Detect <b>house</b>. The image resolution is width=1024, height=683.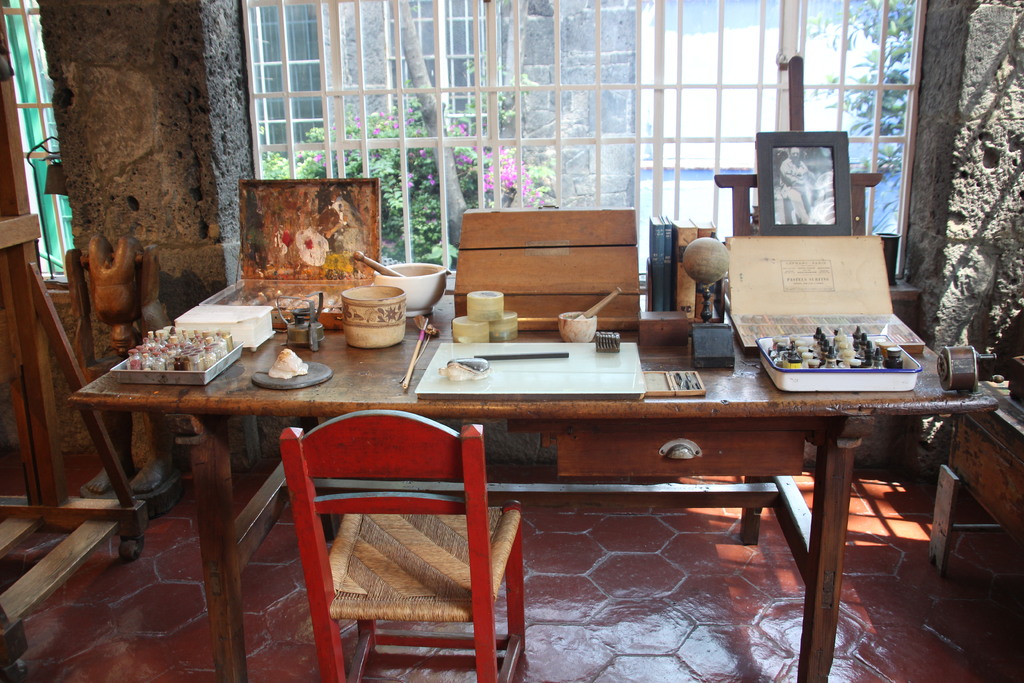
left=0, top=29, right=989, bottom=655.
